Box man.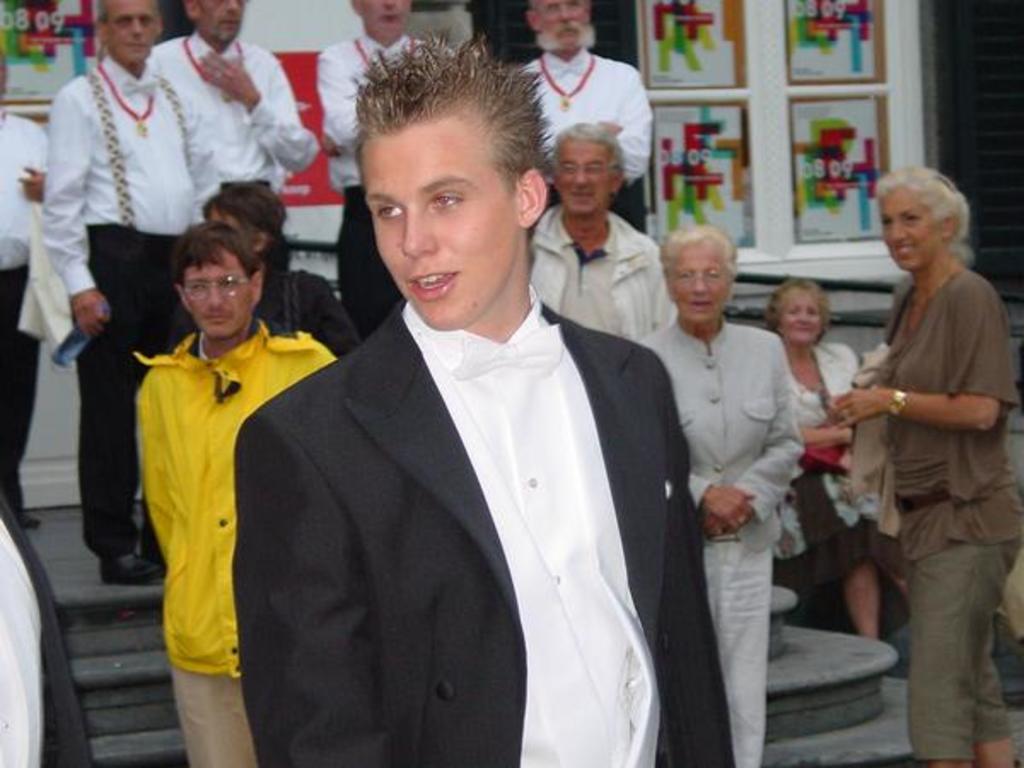
x1=316, y1=0, x2=452, y2=340.
